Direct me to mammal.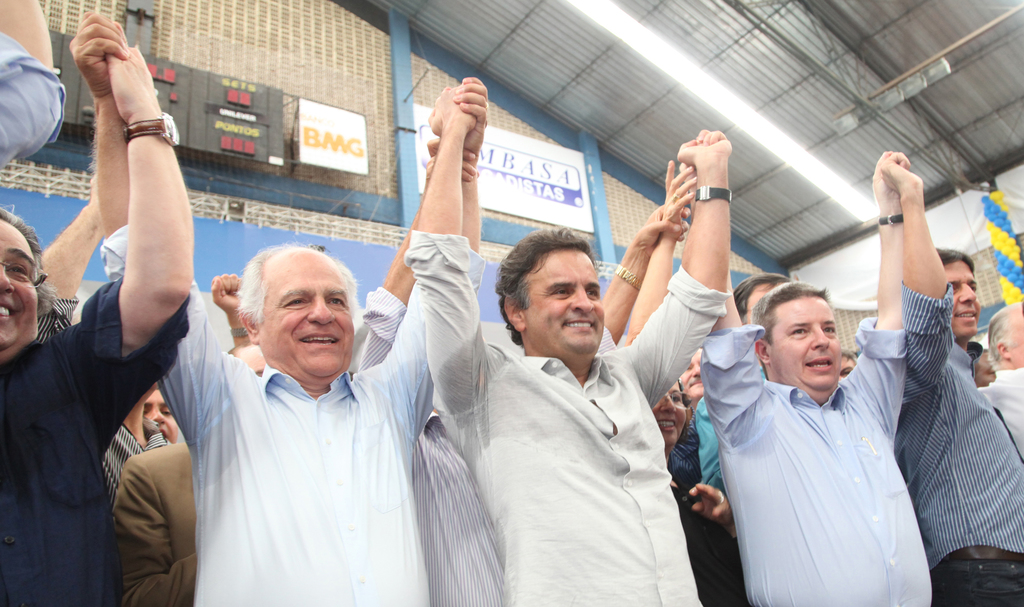
Direction: 836, 341, 861, 380.
